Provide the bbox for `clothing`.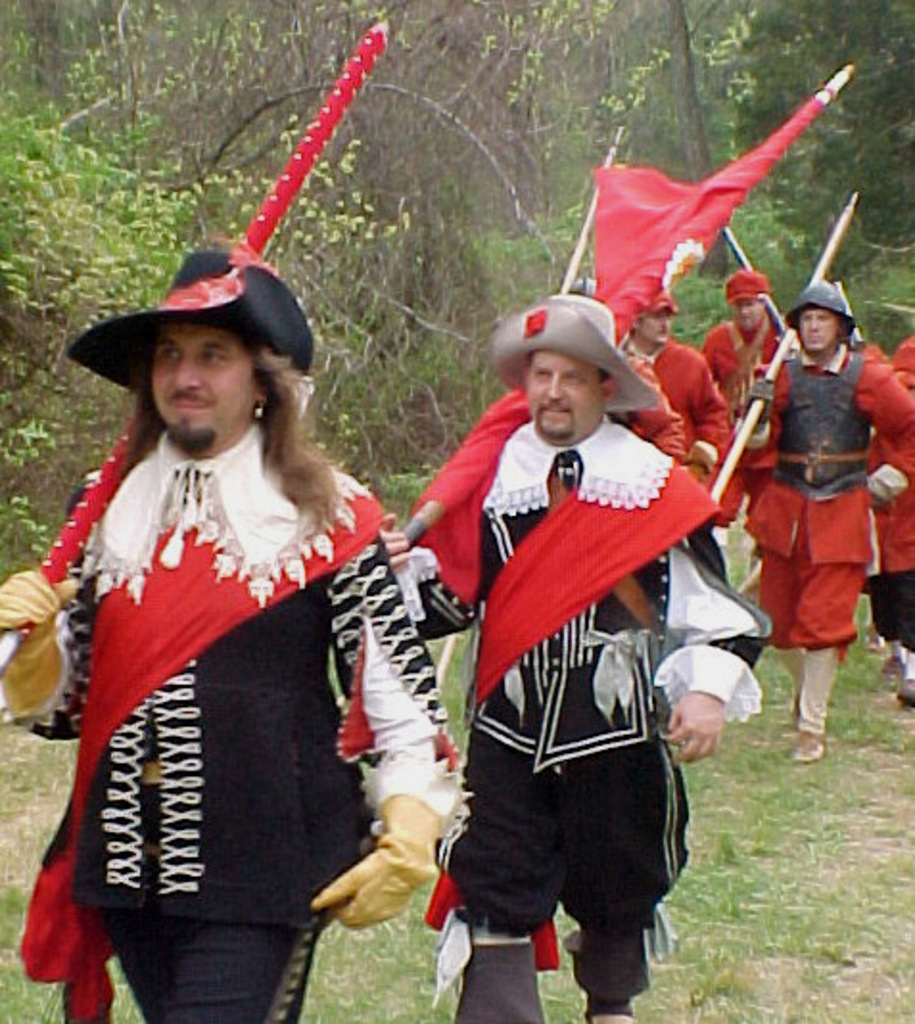
(401, 426, 775, 1022).
